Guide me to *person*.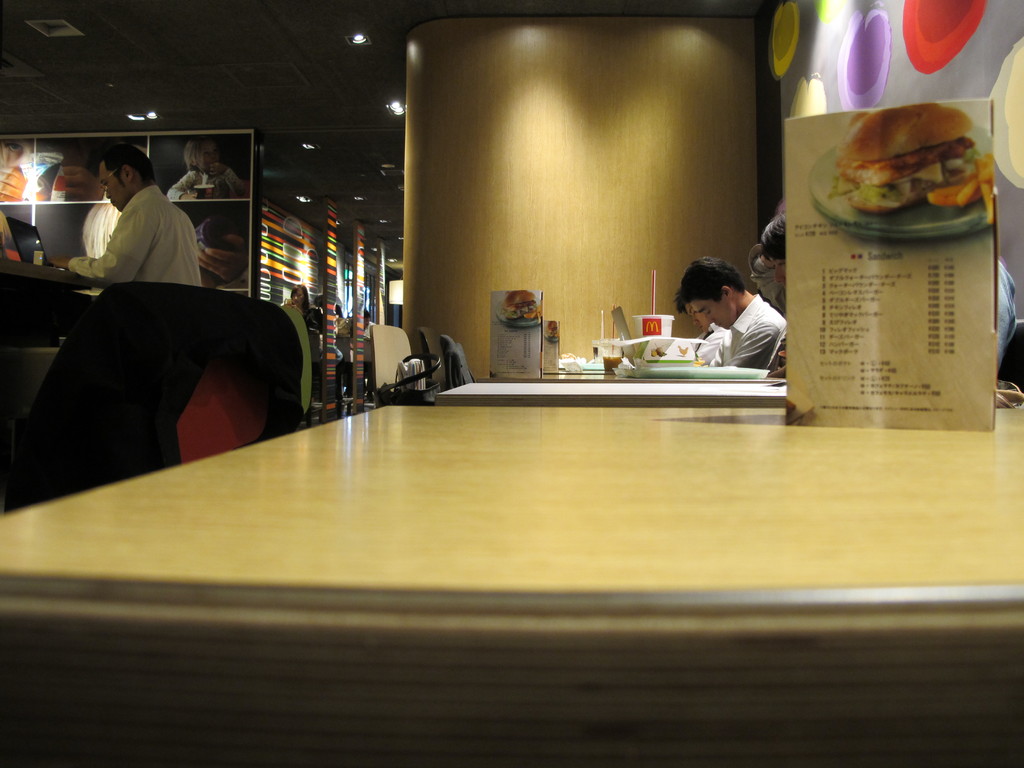
Guidance: [358,310,378,409].
